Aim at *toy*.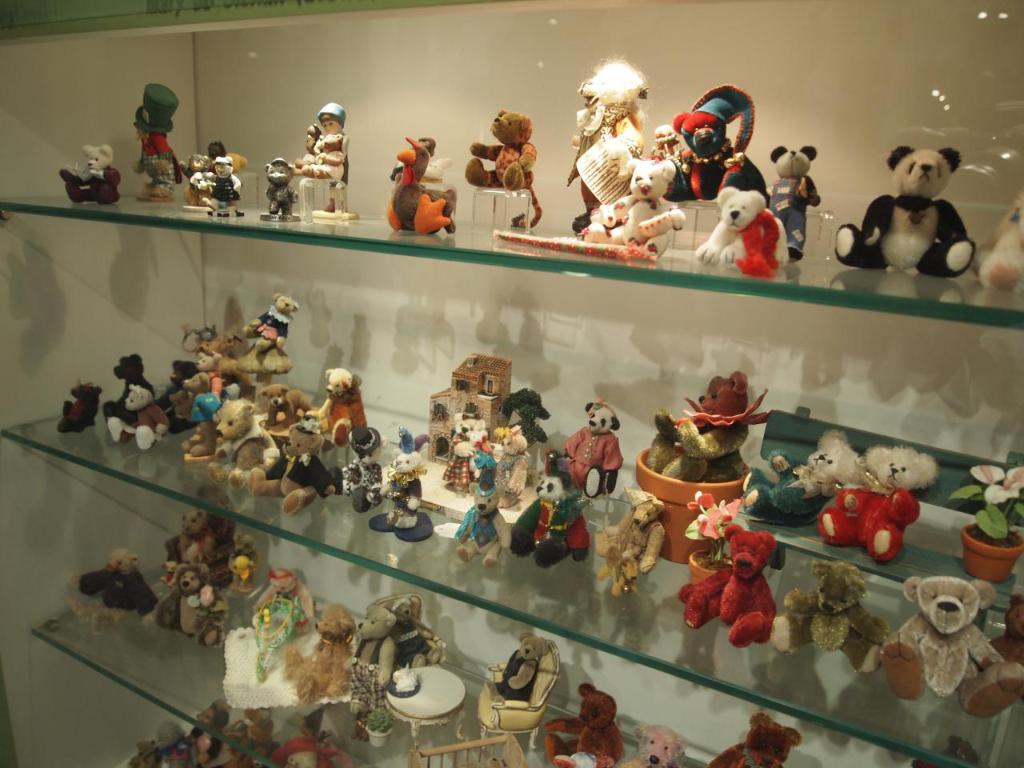
Aimed at region(450, 449, 510, 571).
